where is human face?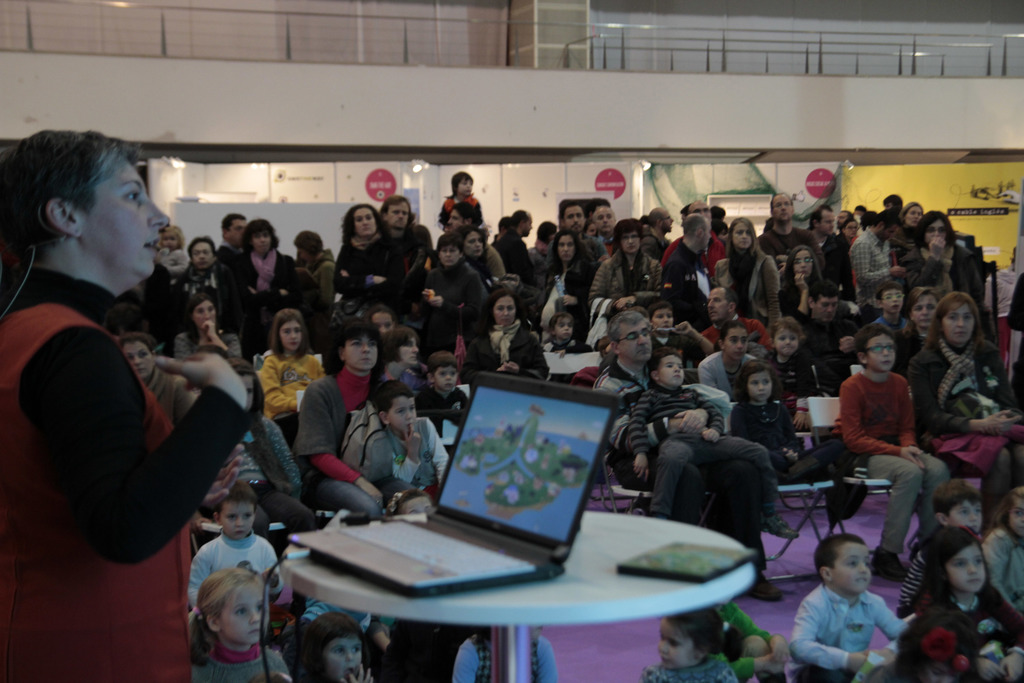
x1=945, y1=544, x2=986, y2=597.
